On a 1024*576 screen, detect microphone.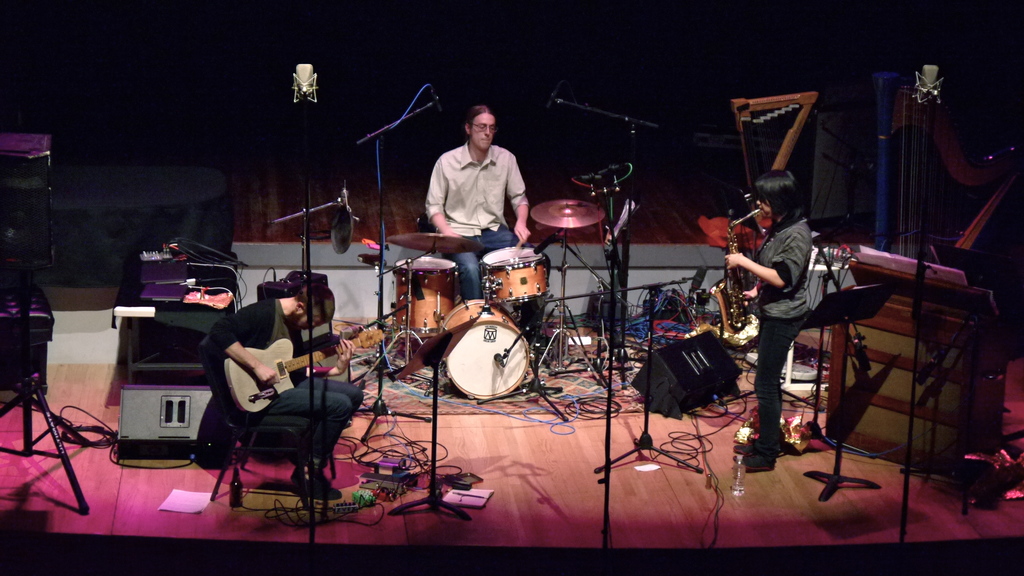
[918, 66, 942, 108].
